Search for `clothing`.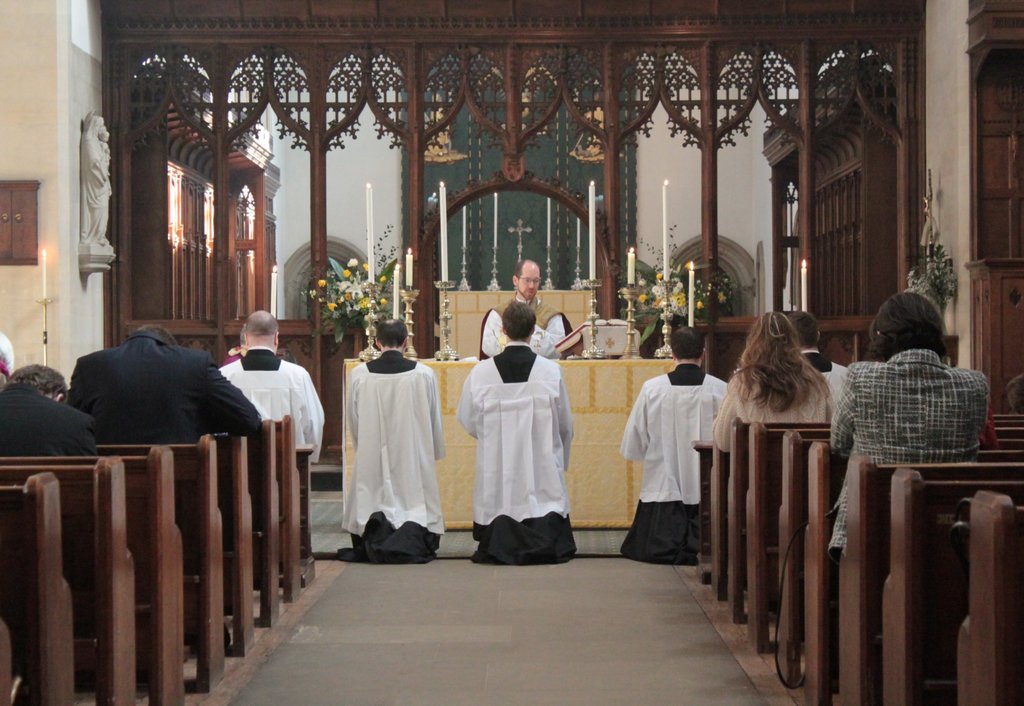
Found at [left=804, top=349, right=849, bottom=406].
